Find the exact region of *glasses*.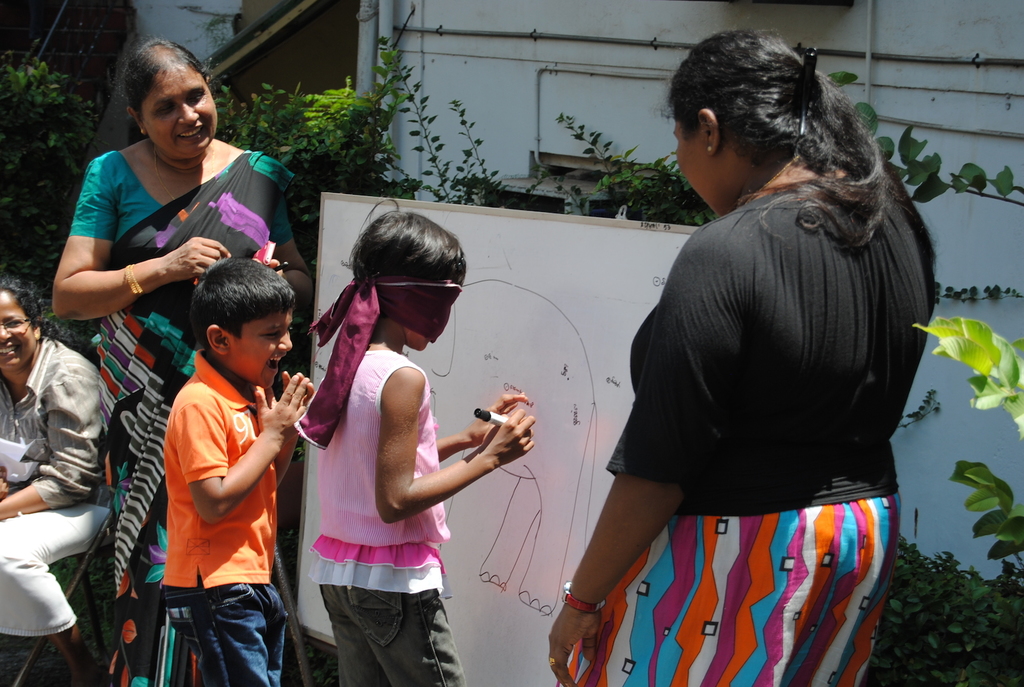
Exact region: x1=0, y1=316, x2=33, y2=335.
